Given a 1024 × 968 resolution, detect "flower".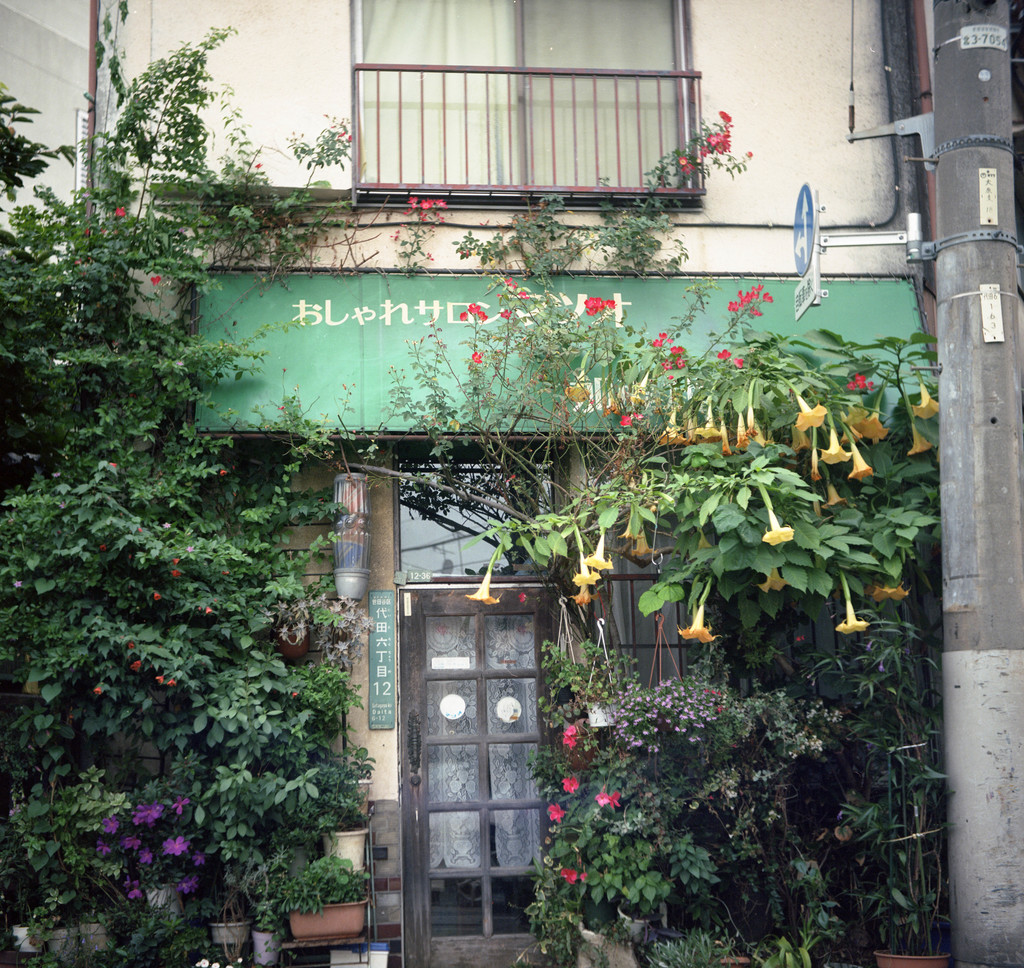
{"left": 632, "top": 372, "right": 647, "bottom": 402}.
